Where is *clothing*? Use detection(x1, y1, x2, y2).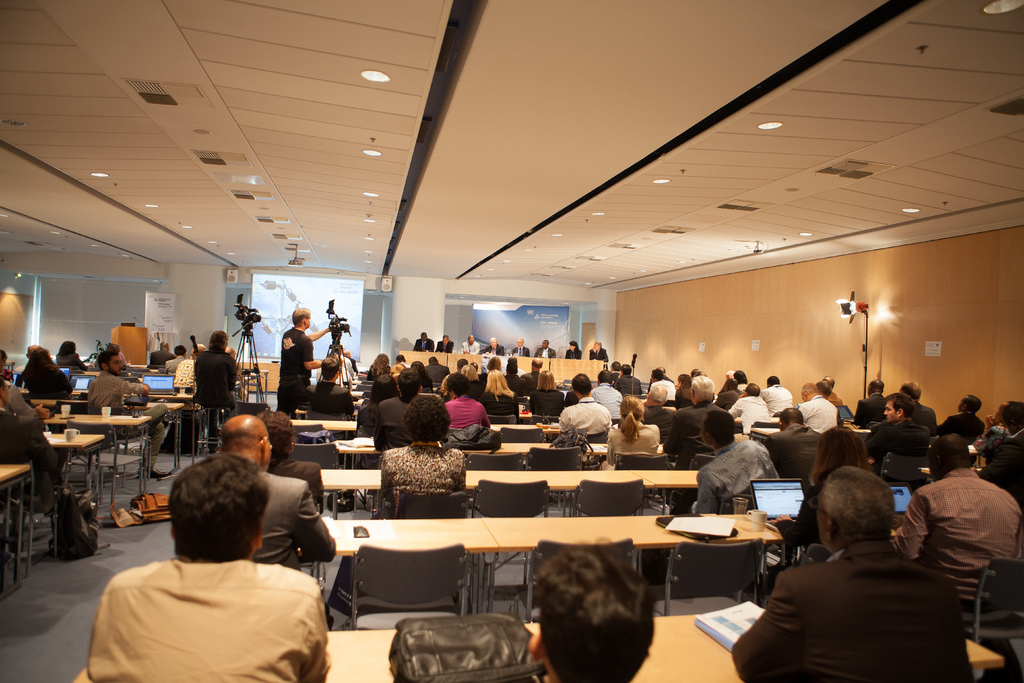
detection(888, 468, 1023, 604).
